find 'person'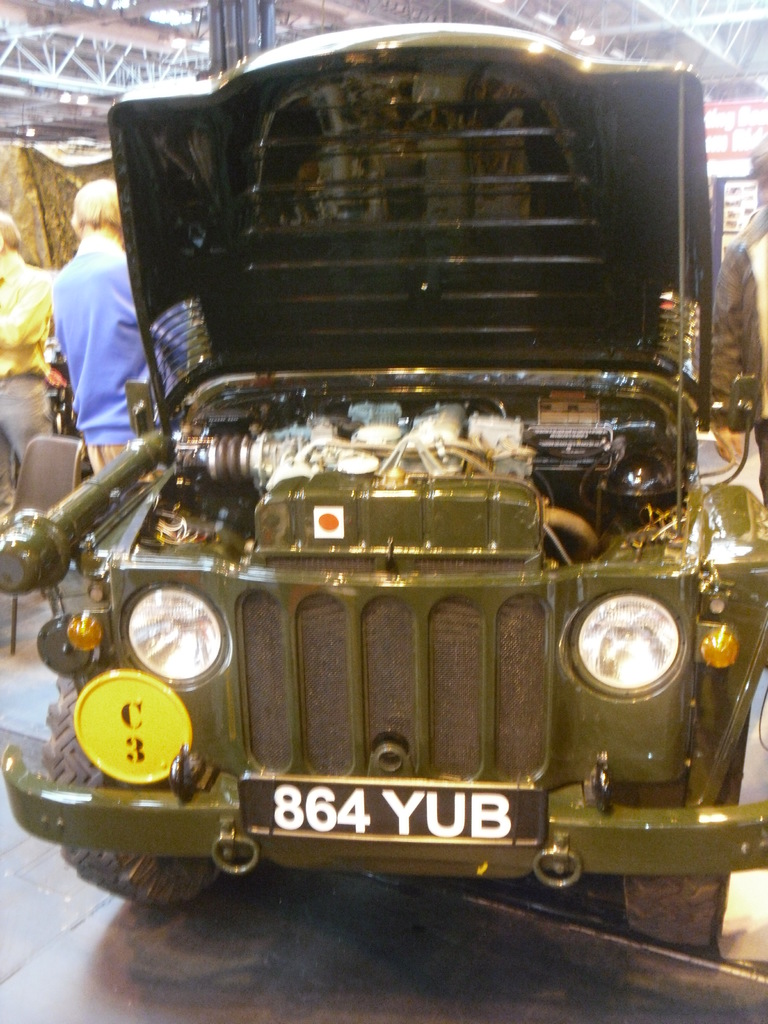
rect(703, 150, 767, 519)
